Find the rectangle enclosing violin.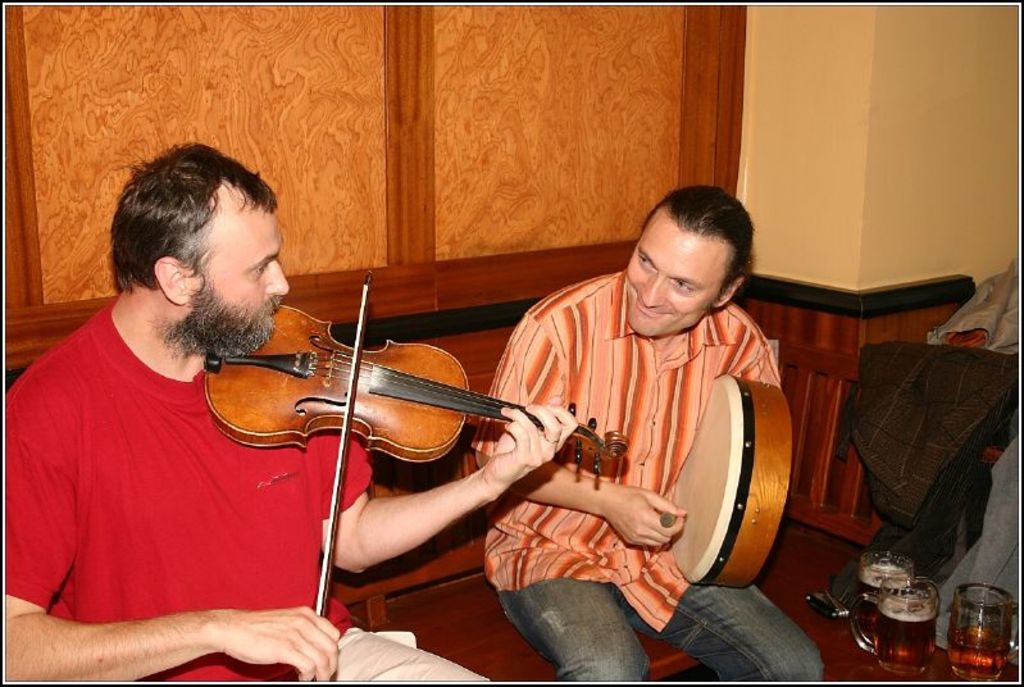
{"left": 200, "top": 263, "right": 632, "bottom": 686}.
